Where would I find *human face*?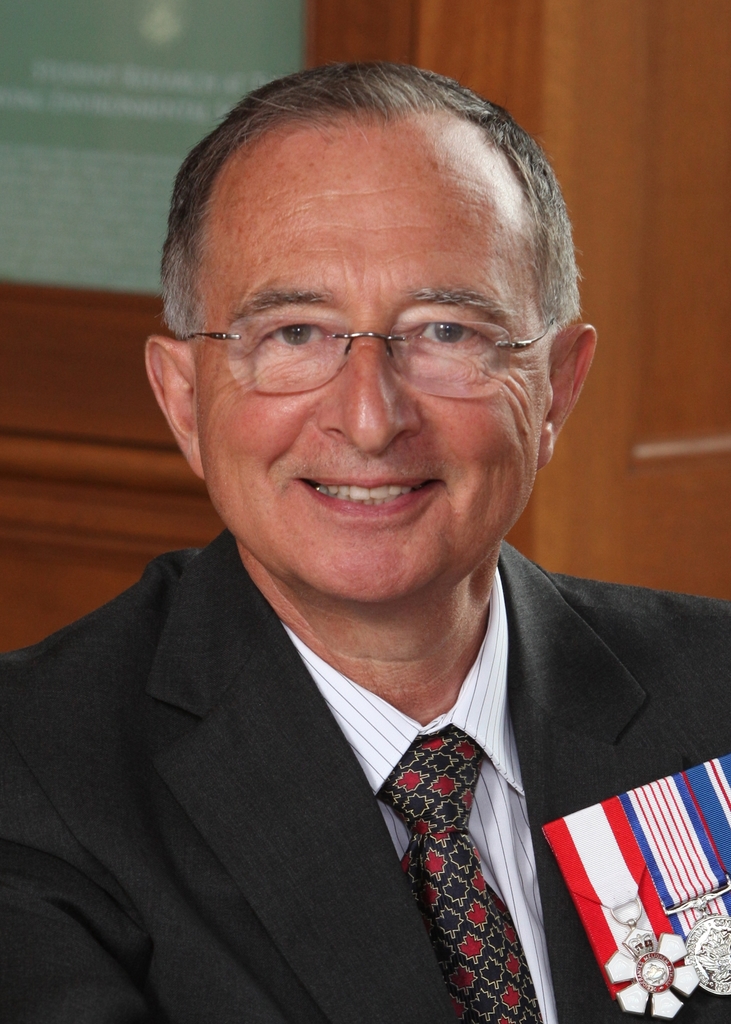
At Rect(188, 154, 549, 602).
